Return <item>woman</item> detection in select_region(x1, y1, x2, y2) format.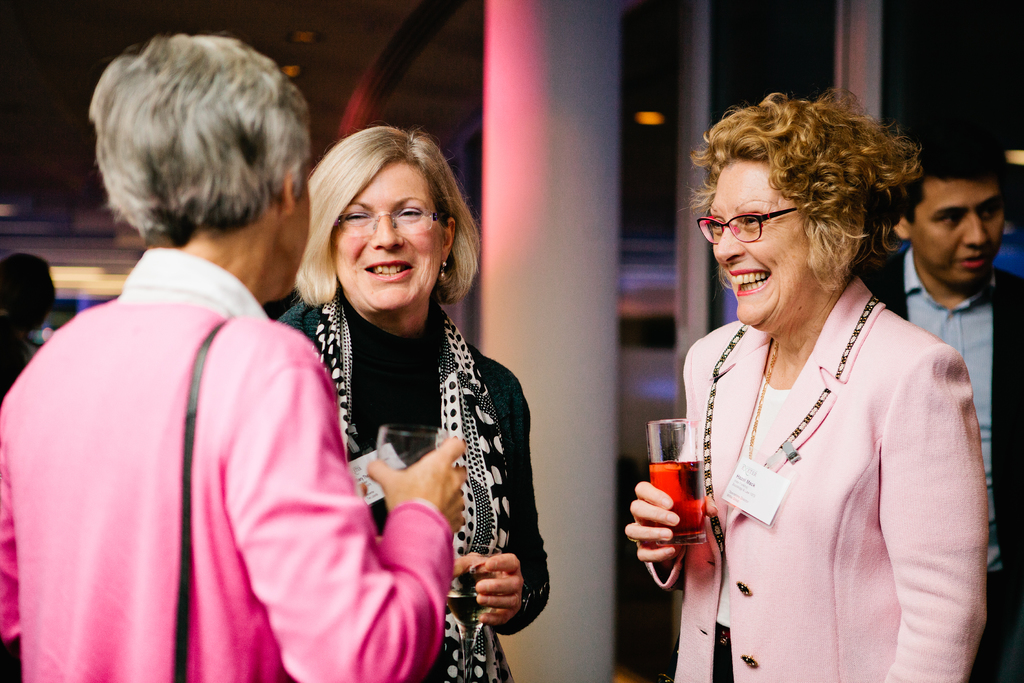
select_region(662, 82, 986, 682).
